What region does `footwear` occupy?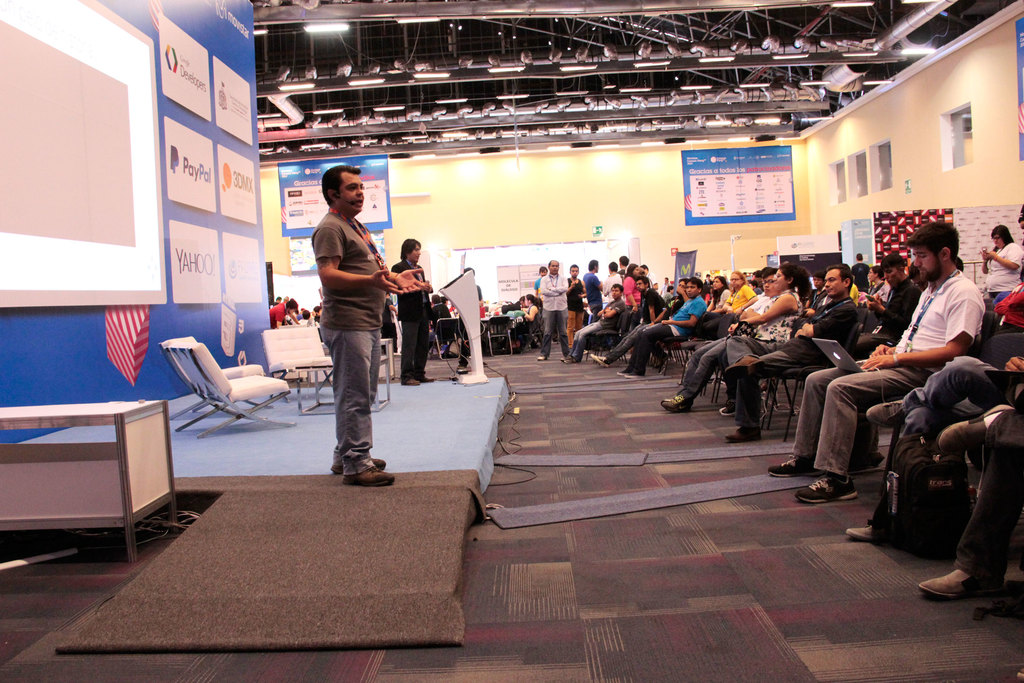
box(419, 369, 444, 383).
